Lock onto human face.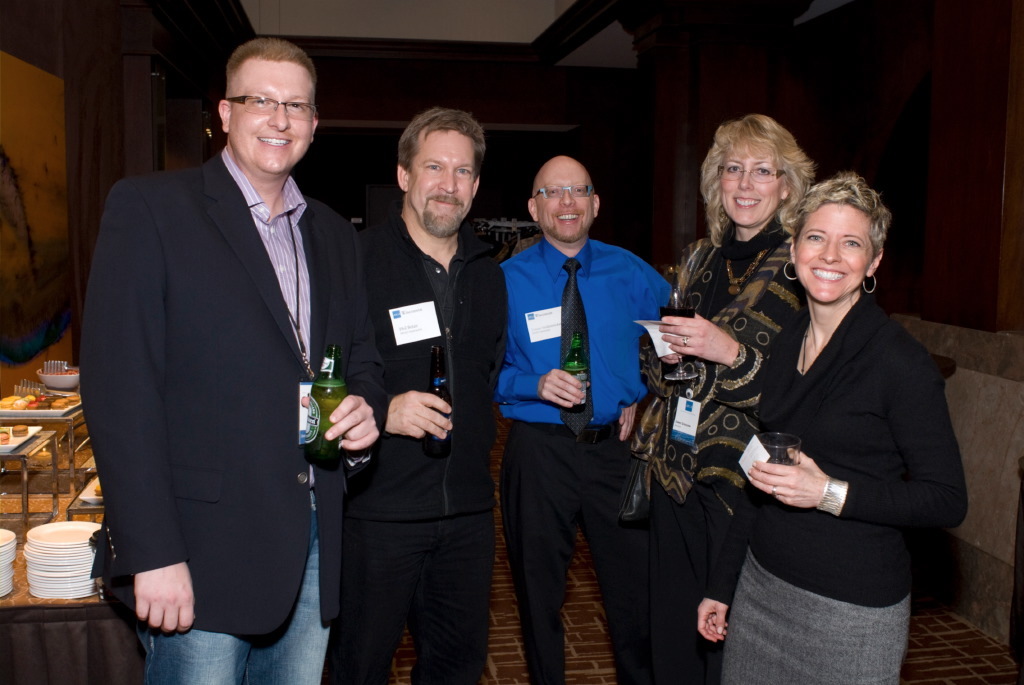
Locked: region(231, 62, 315, 180).
